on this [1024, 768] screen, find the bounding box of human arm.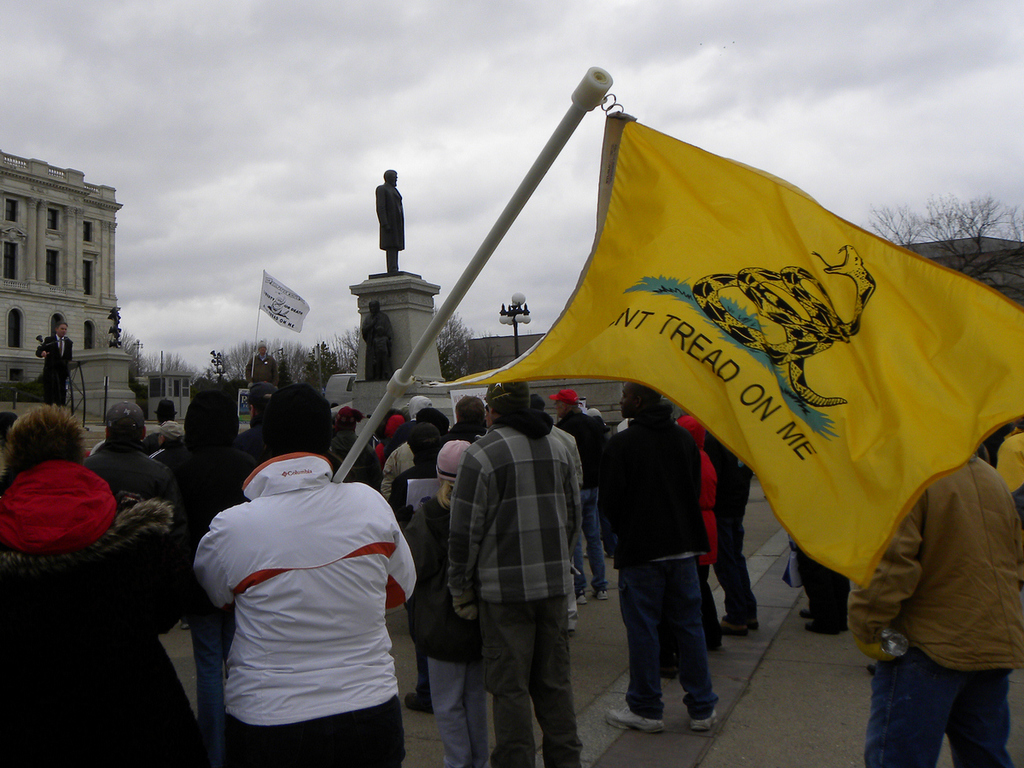
Bounding box: pyautogui.locateOnScreen(193, 524, 237, 620).
